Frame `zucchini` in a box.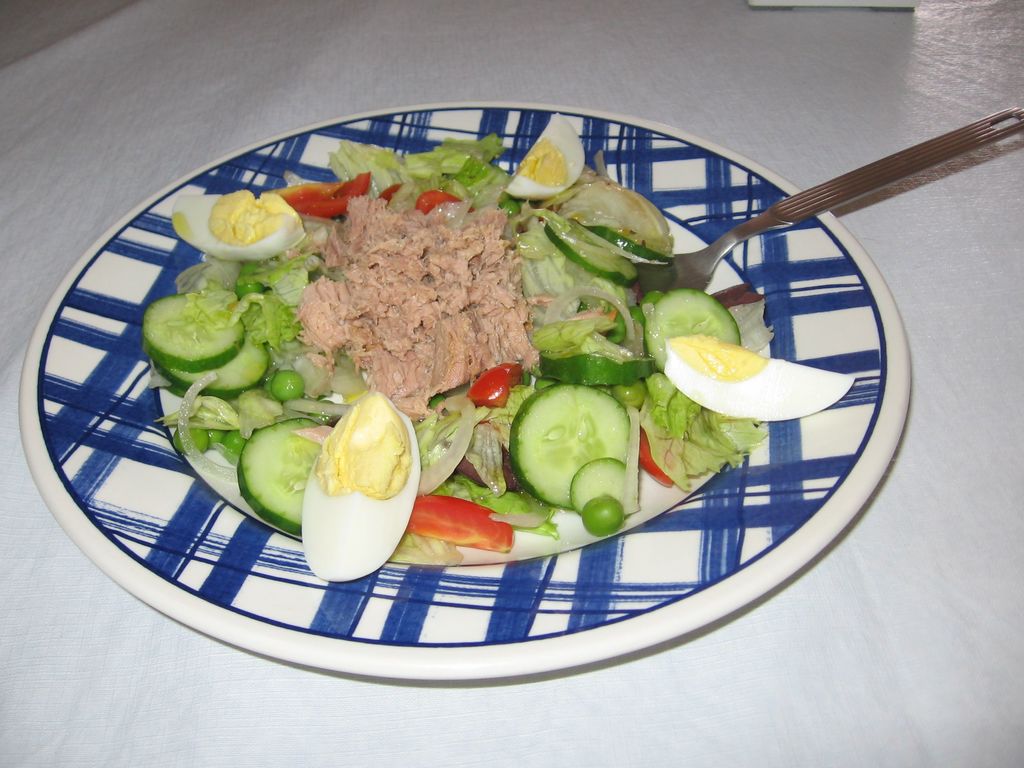
box(504, 371, 650, 521).
